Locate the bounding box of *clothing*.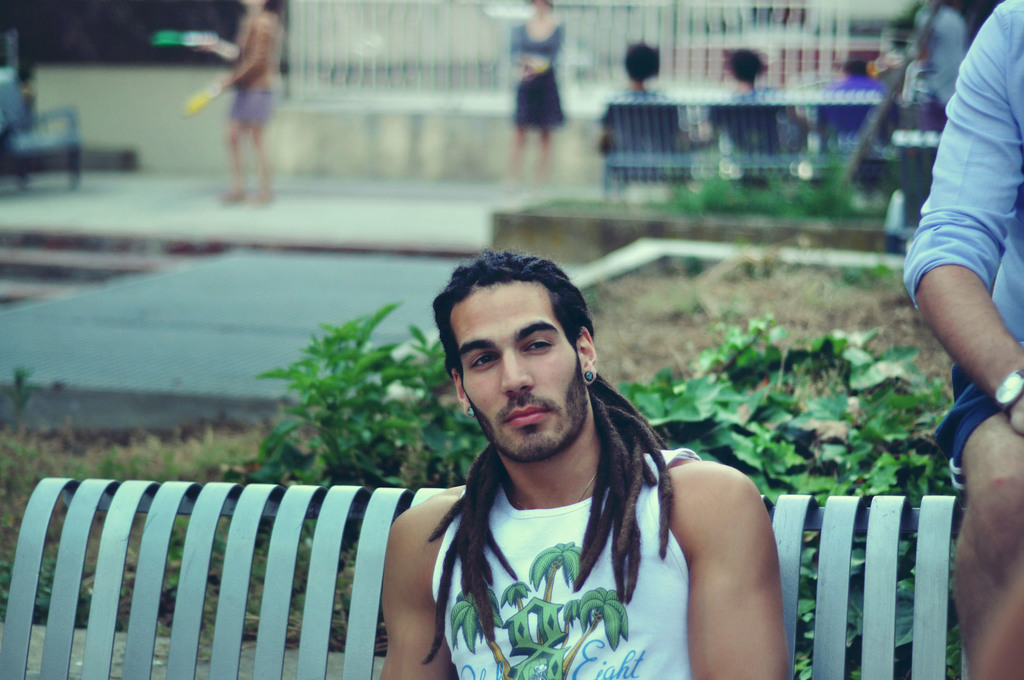
Bounding box: [604,84,688,194].
